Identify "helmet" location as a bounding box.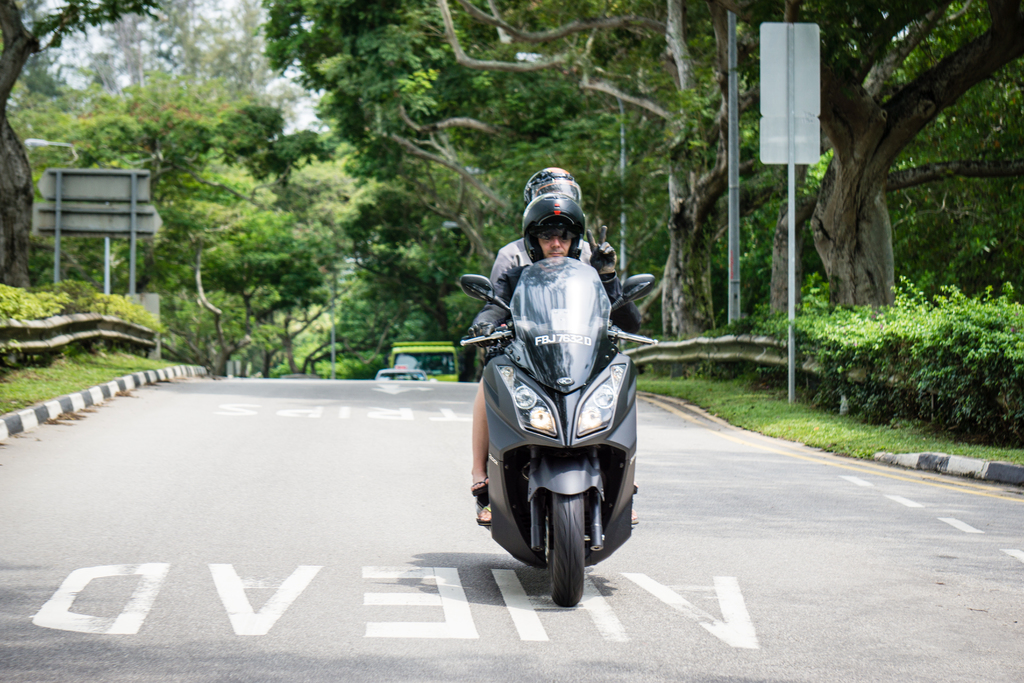
box=[523, 202, 596, 265].
